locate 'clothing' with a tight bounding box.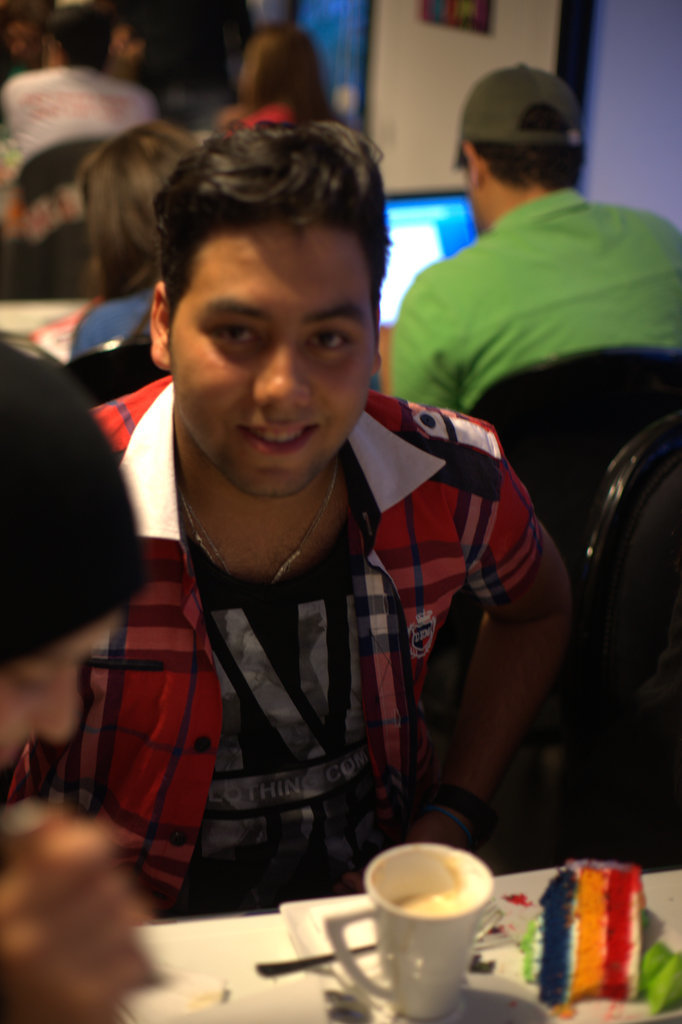
detection(0, 63, 145, 173).
